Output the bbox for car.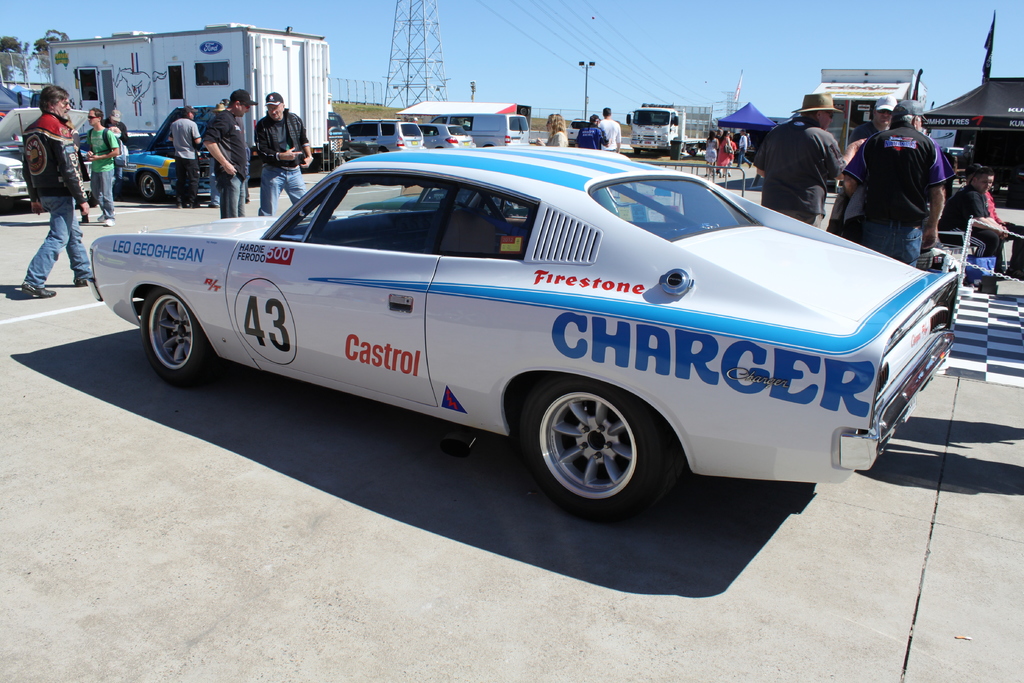
Rect(101, 154, 971, 519).
